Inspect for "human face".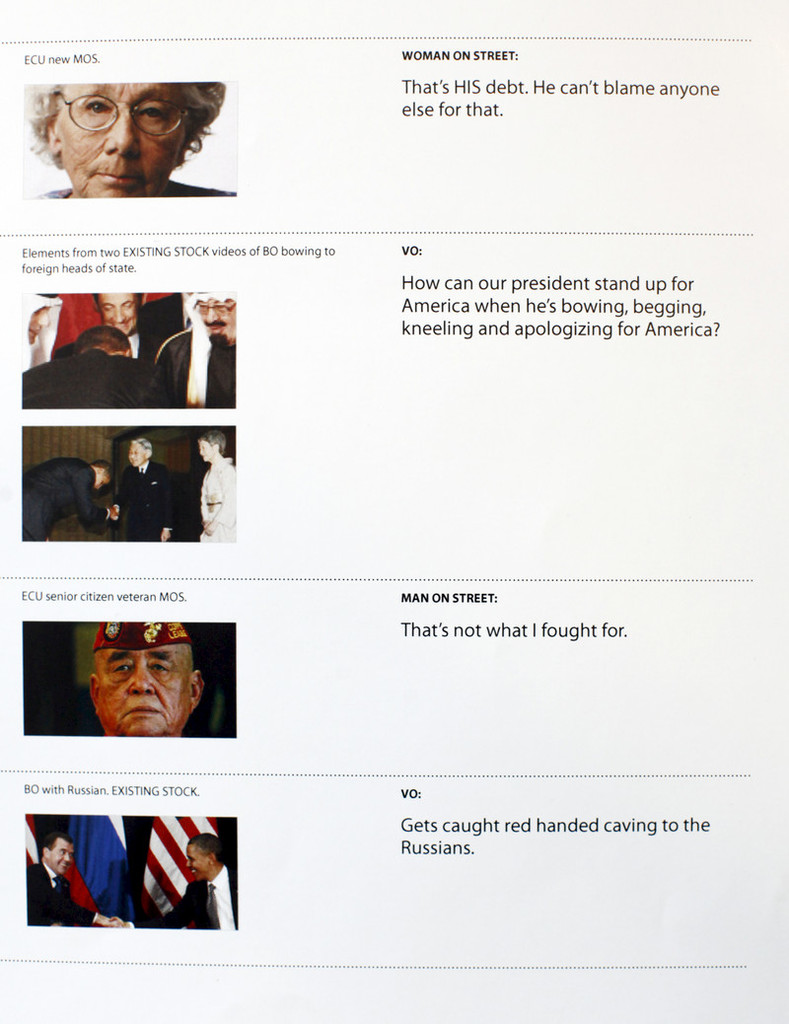
Inspection: <box>202,441,215,464</box>.
